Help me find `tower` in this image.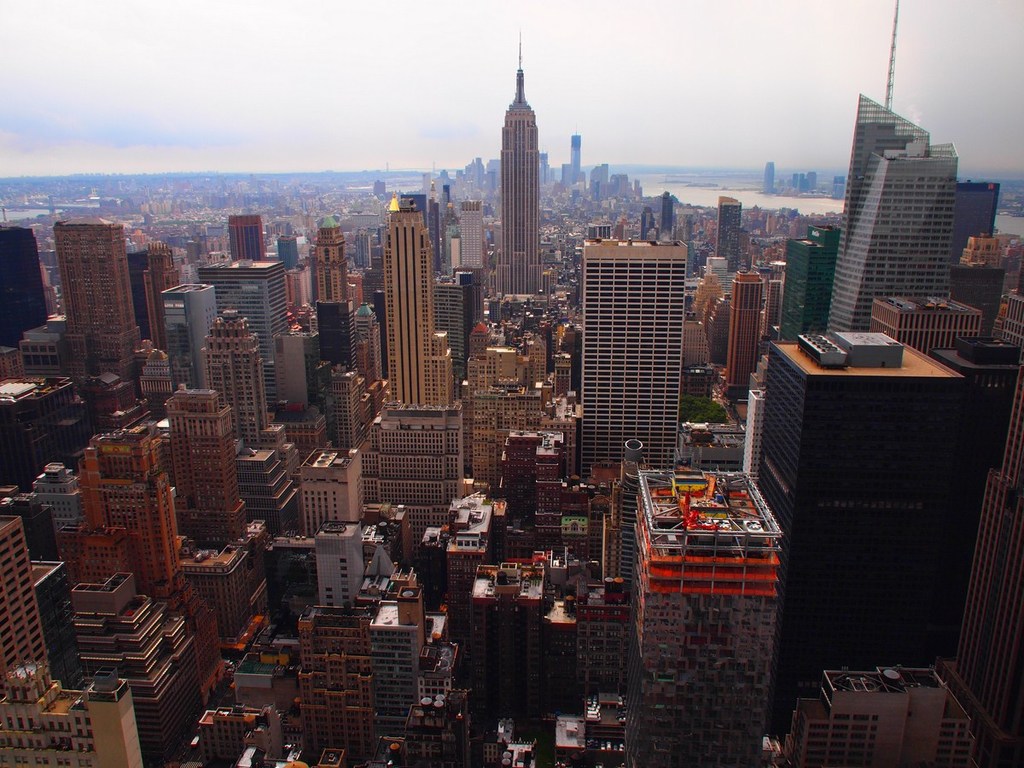
Found it: bbox=(950, 287, 1023, 741).
